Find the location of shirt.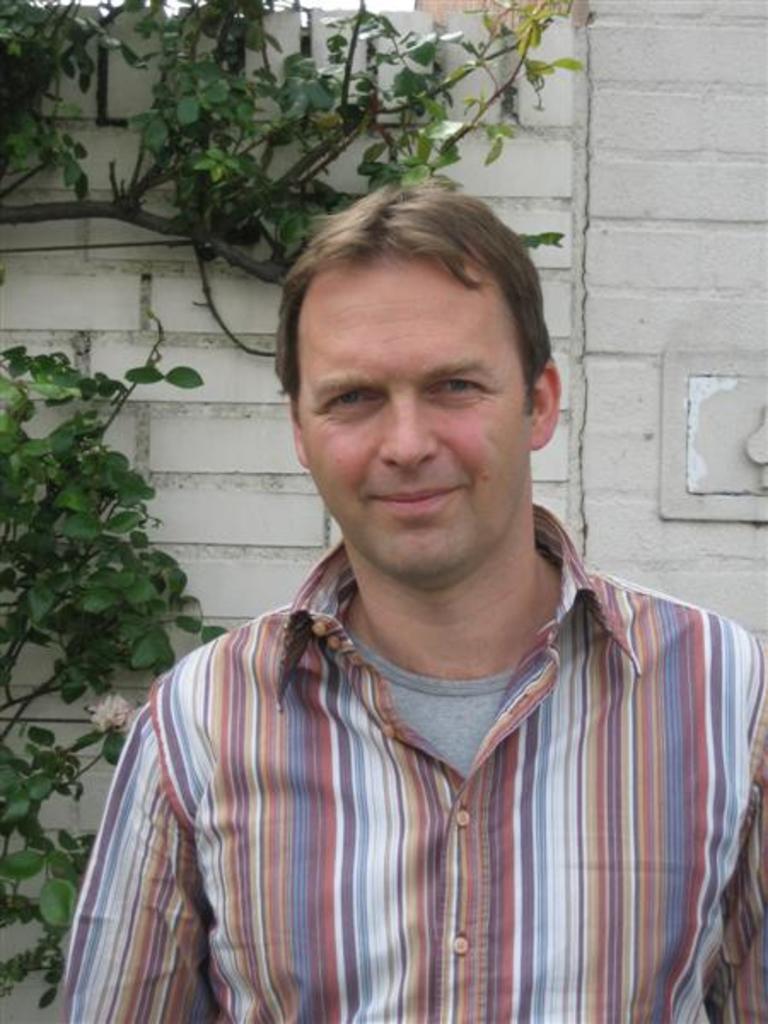
Location: locate(55, 495, 766, 1022).
